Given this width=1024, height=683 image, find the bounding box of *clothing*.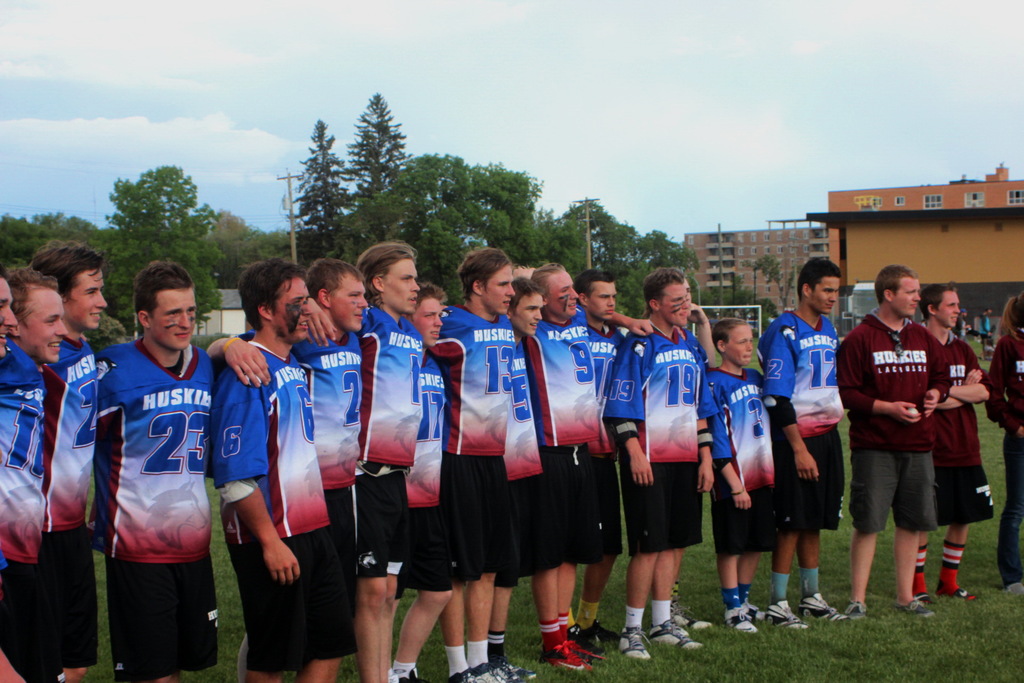
detection(833, 318, 960, 533).
